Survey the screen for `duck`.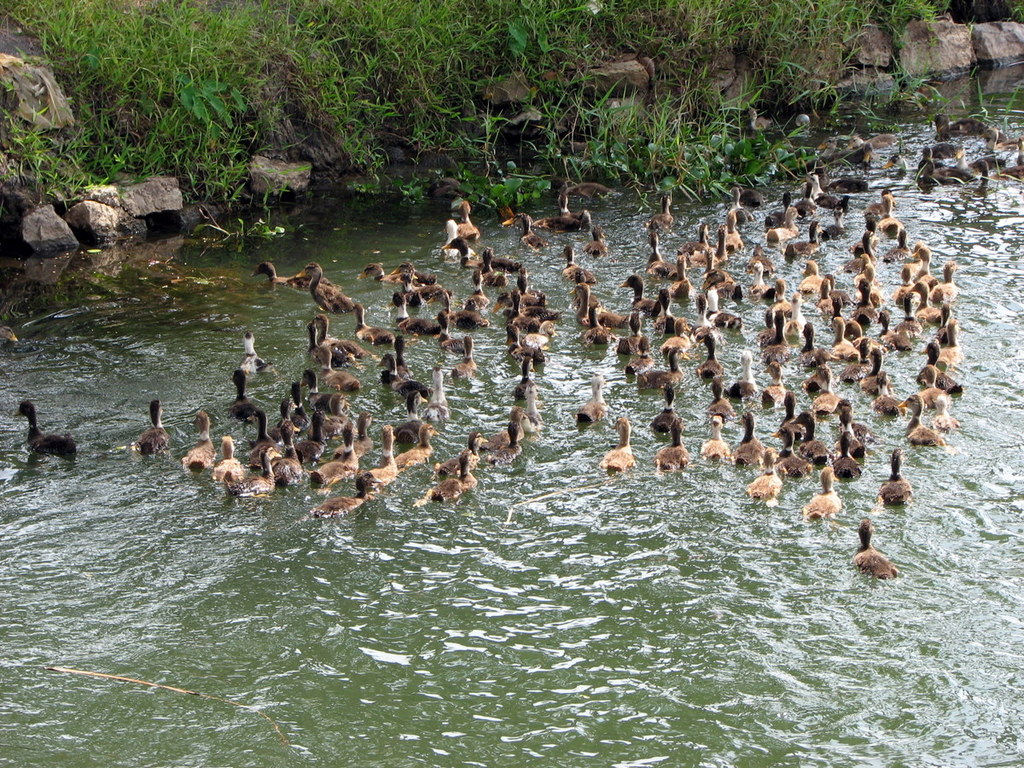
Survey found: <bbox>707, 387, 739, 413</bbox>.
